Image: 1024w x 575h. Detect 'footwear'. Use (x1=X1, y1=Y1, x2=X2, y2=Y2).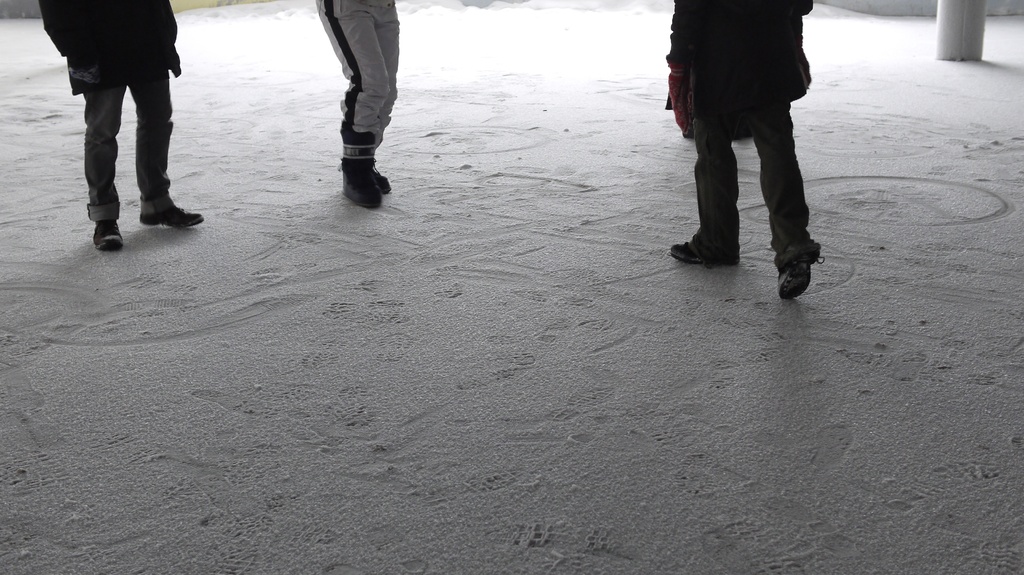
(x1=347, y1=152, x2=386, y2=210).
